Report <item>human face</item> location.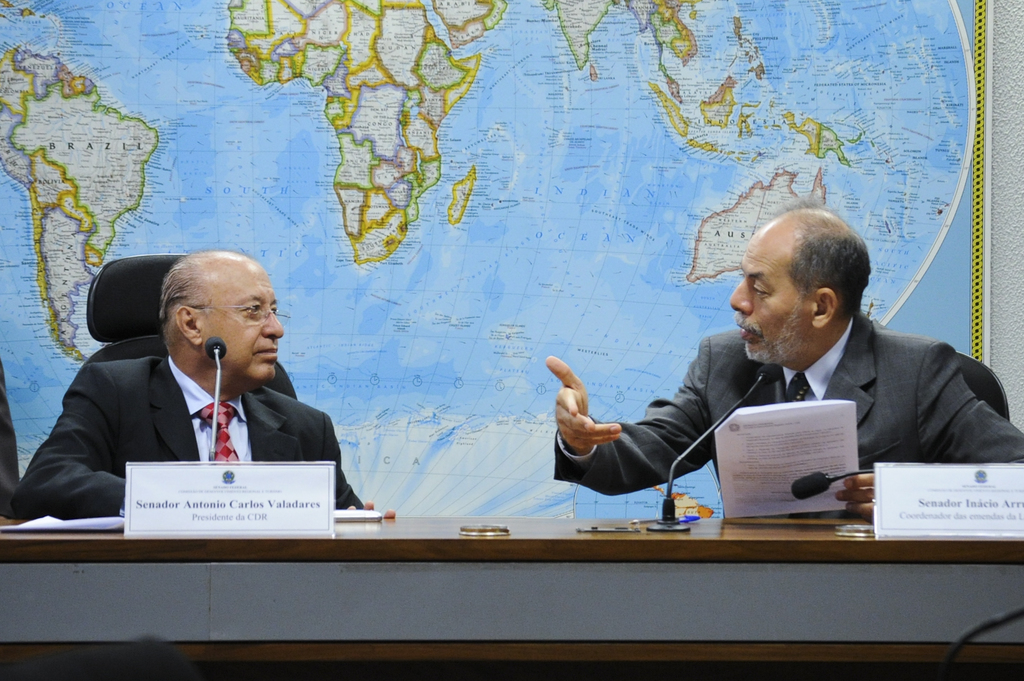
Report: [194,268,284,380].
